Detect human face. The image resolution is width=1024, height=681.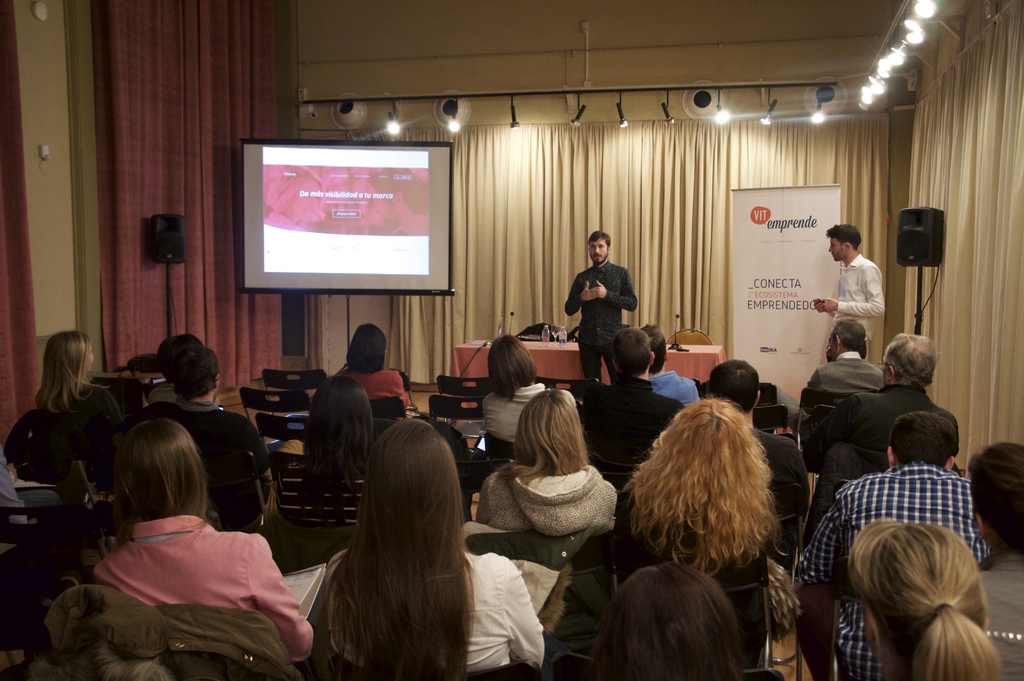
crop(829, 239, 847, 261).
